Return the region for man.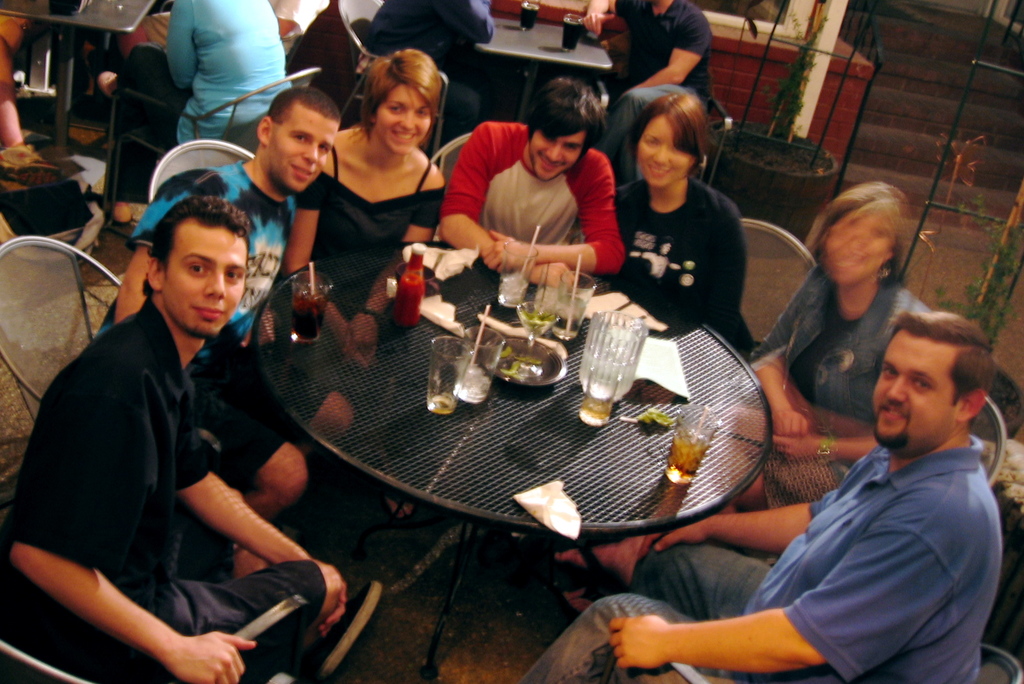
<region>94, 87, 346, 523</region>.
